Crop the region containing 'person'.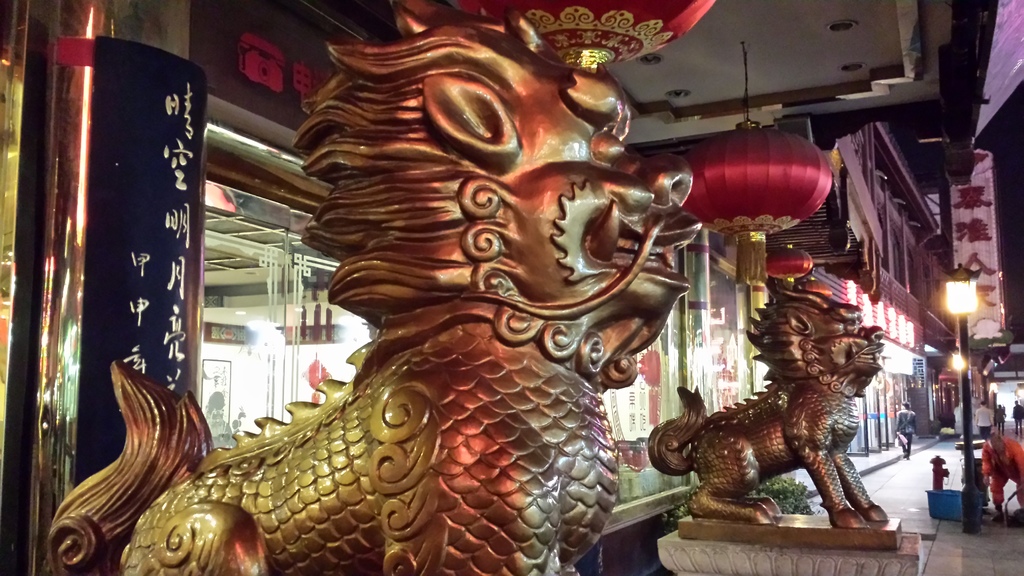
Crop region: [972,392,996,441].
